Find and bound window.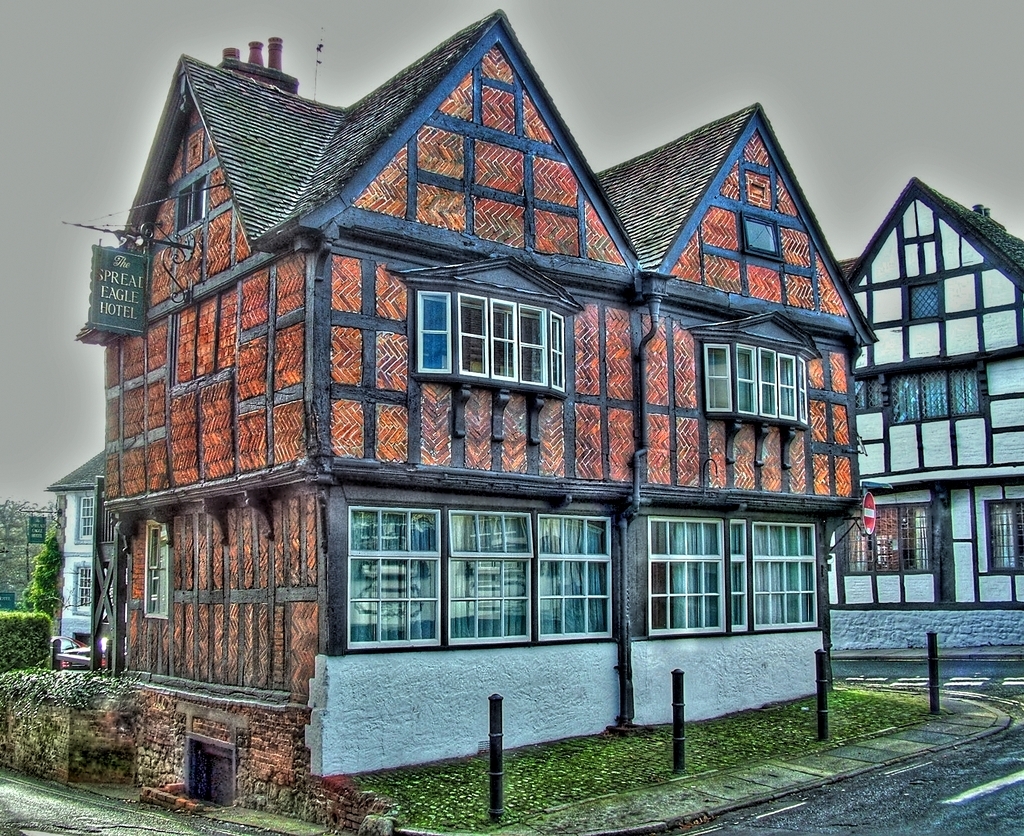
Bound: [left=338, top=498, right=601, bottom=654].
